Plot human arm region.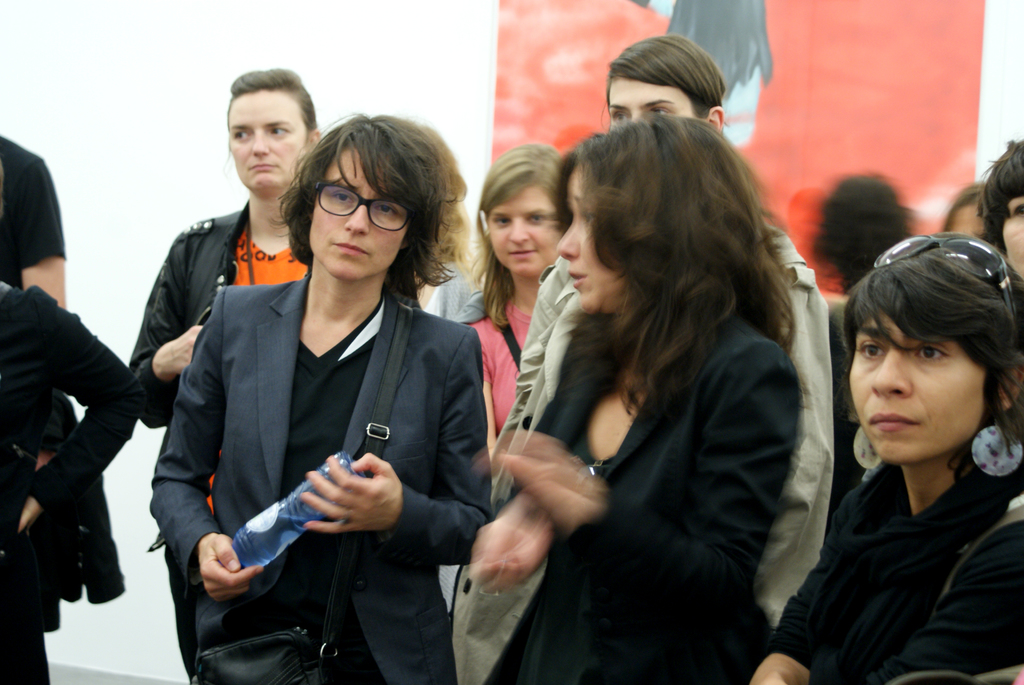
Plotted at 304:323:488:557.
